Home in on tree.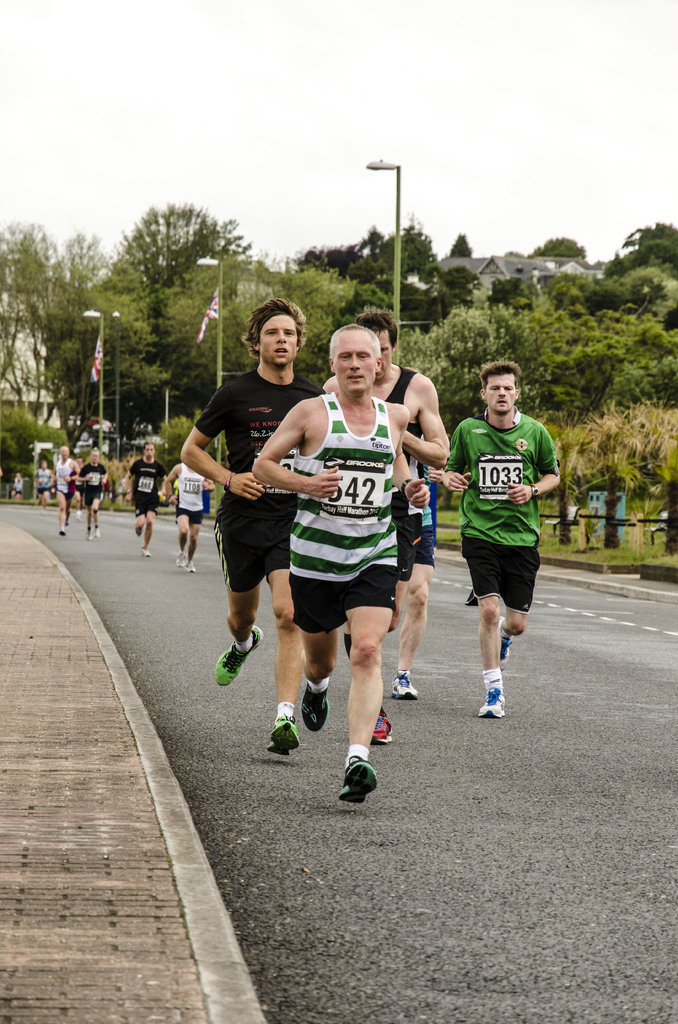
Homed in at <bbox>569, 401, 643, 541</bbox>.
